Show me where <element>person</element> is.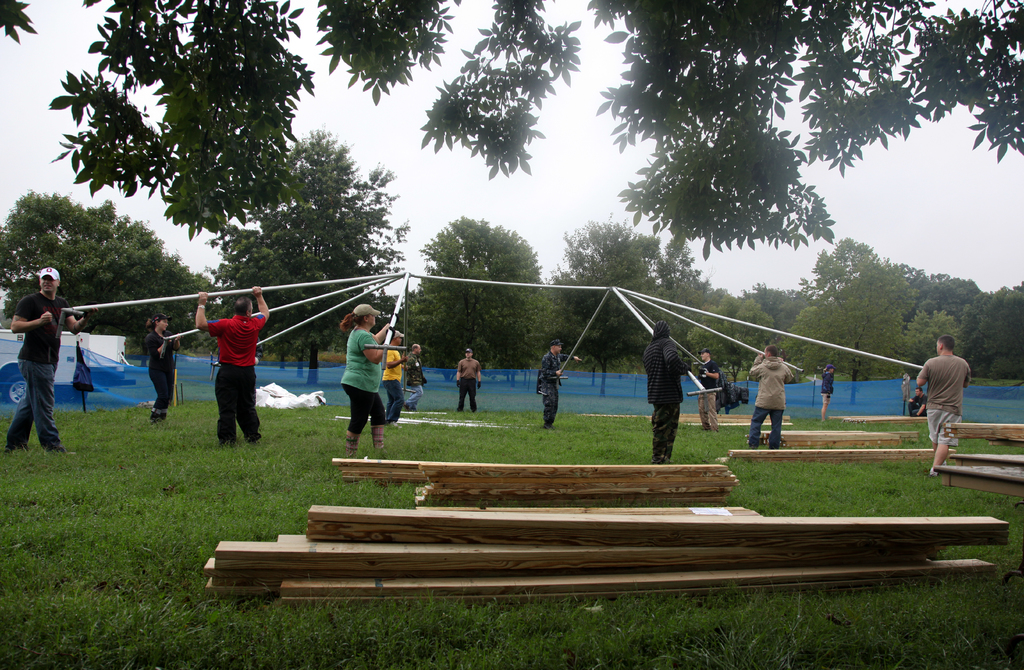
<element>person</element> is at x1=691, y1=347, x2=724, y2=432.
